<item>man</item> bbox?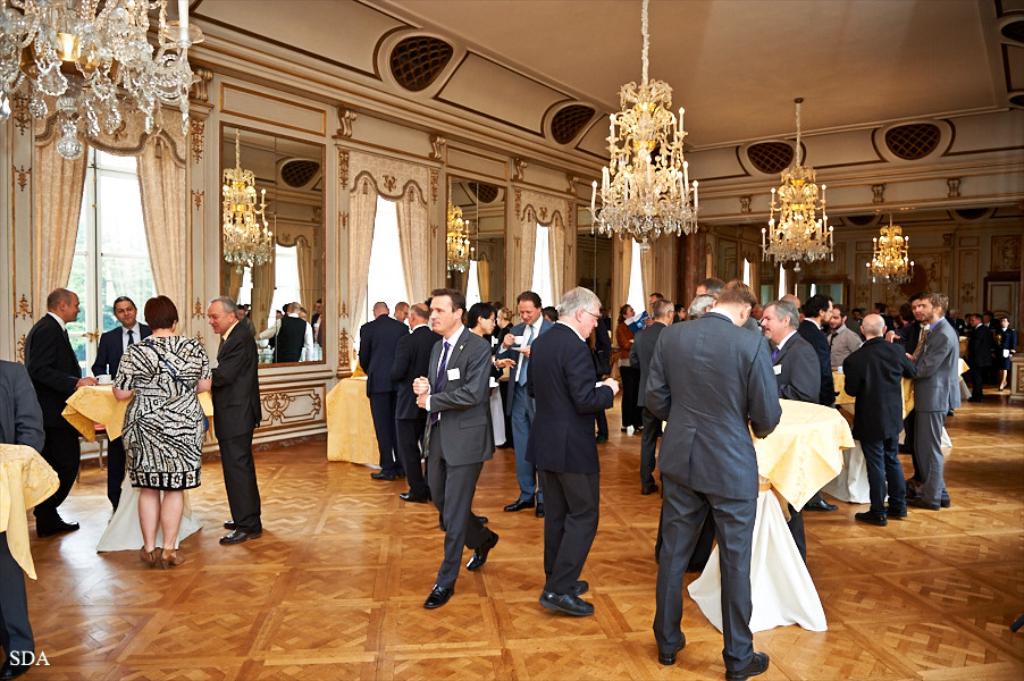
box(909, 289, 959, 513)
